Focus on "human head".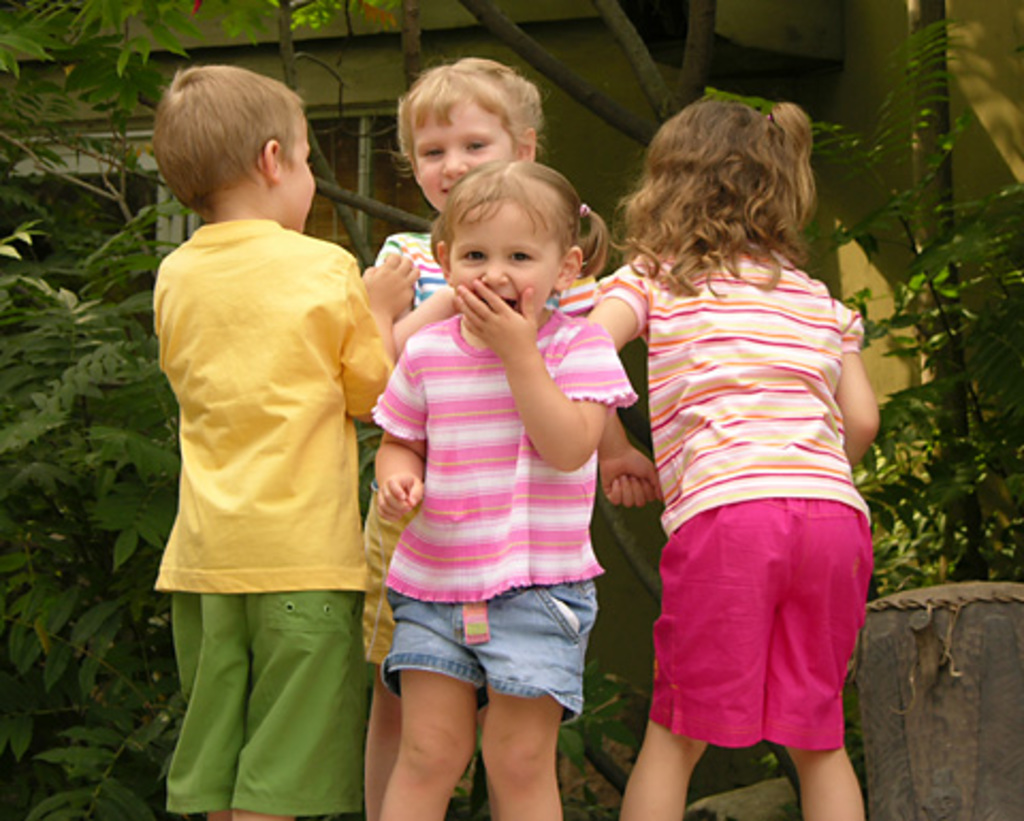
Focused at crop(642, 96, 819, 254).
